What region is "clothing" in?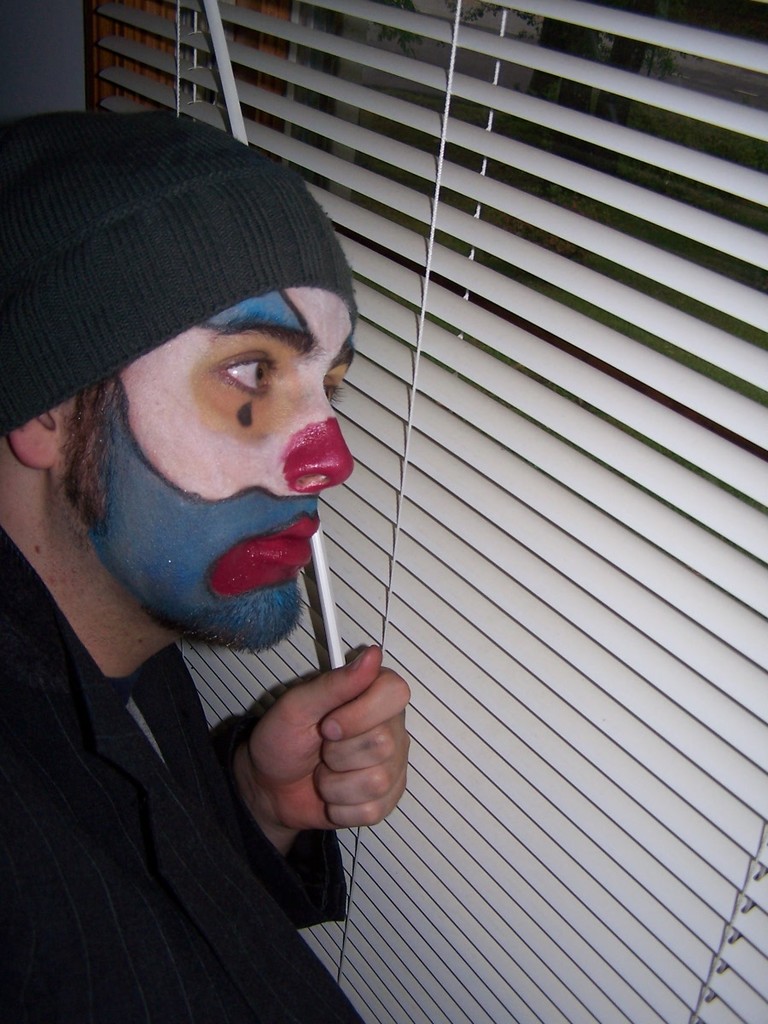
bbox=(0, 523, 364, 1023).
